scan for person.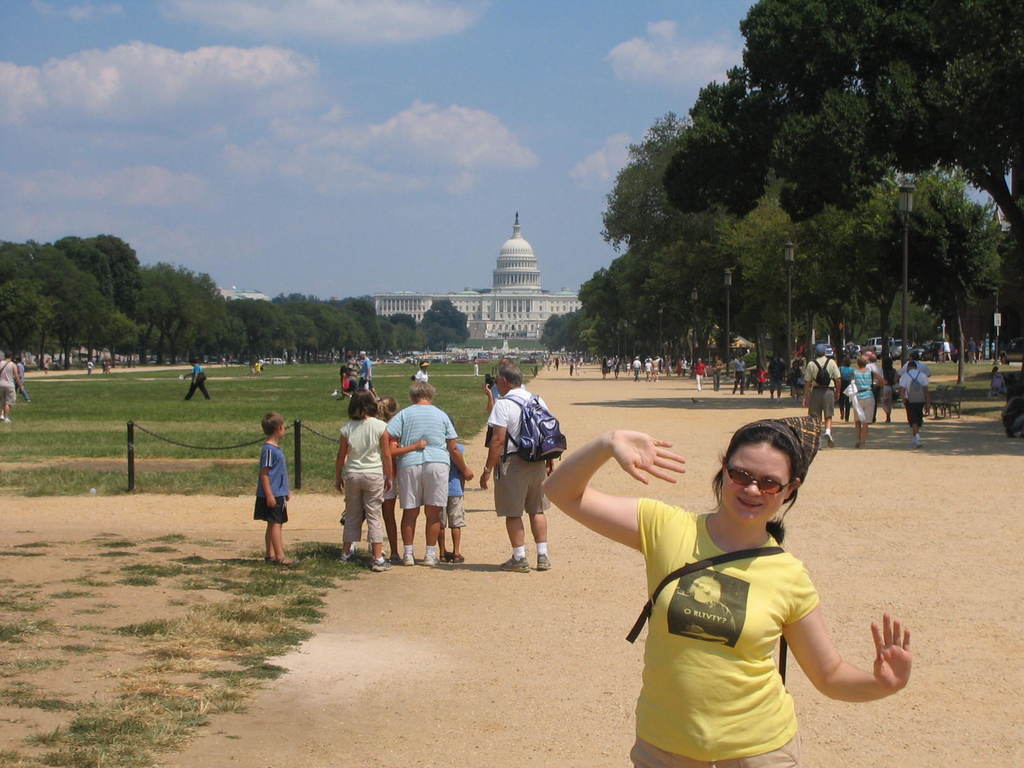
Scan result: <region>239, 418, 286, 568</region>.
